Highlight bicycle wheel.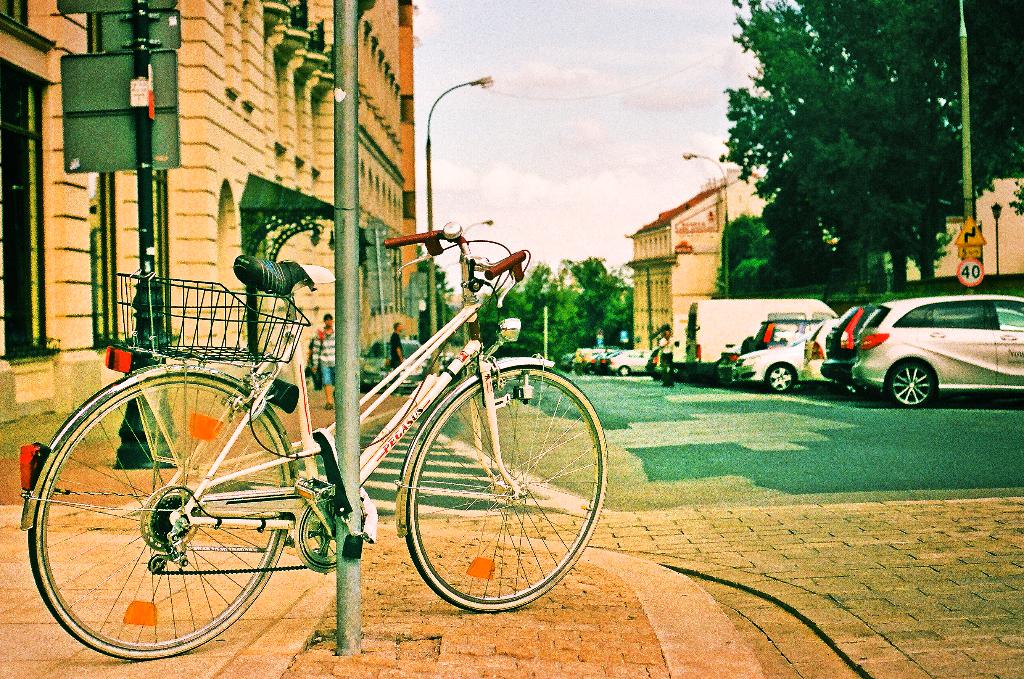
Highlighted region: [400,365,609,615].
